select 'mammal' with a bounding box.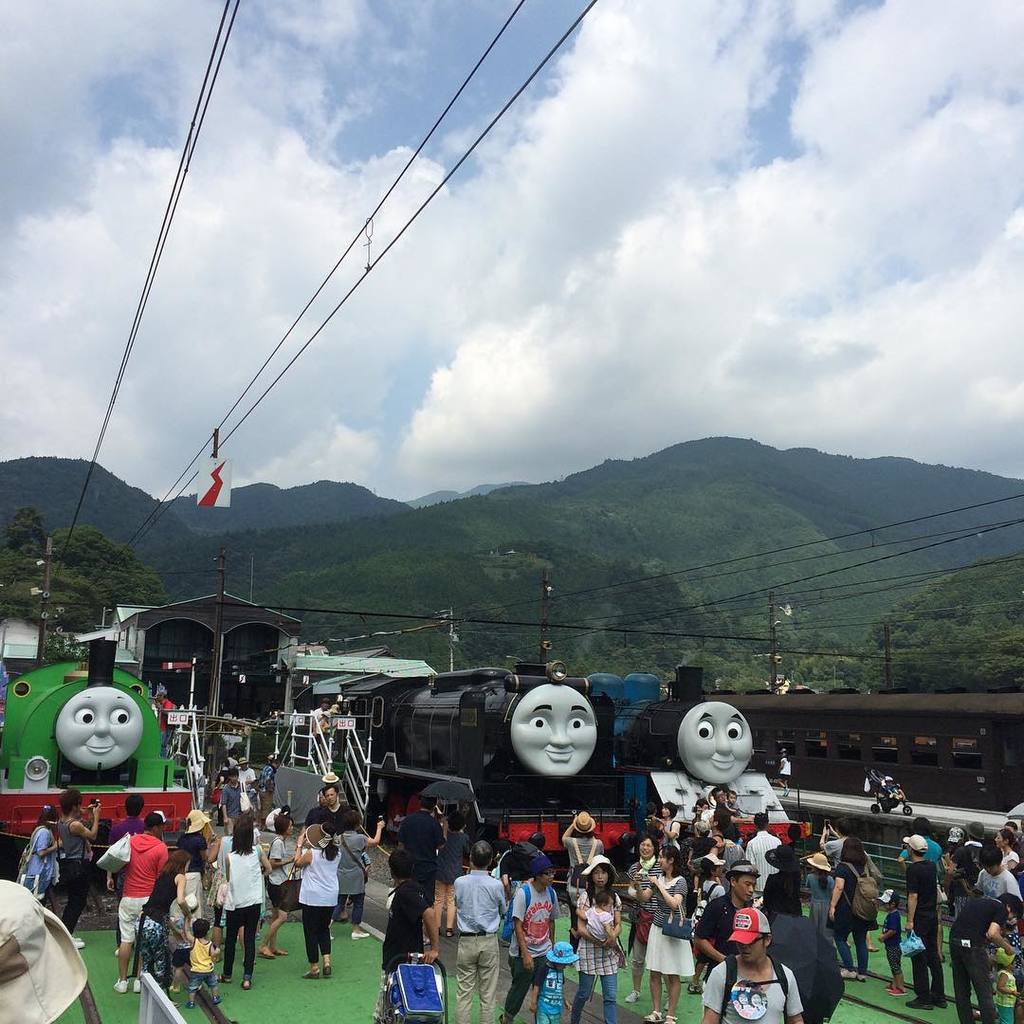
319,783,345,825.
